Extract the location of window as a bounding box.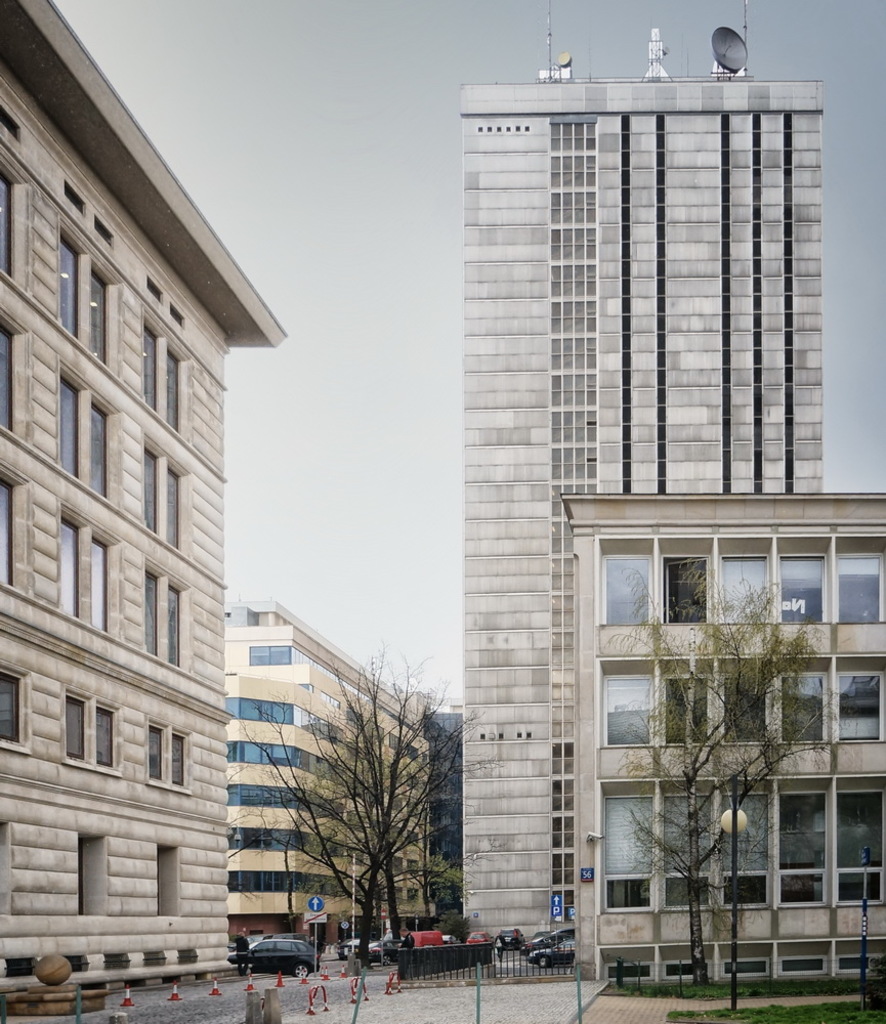
region(0, 108, 26, 148).
